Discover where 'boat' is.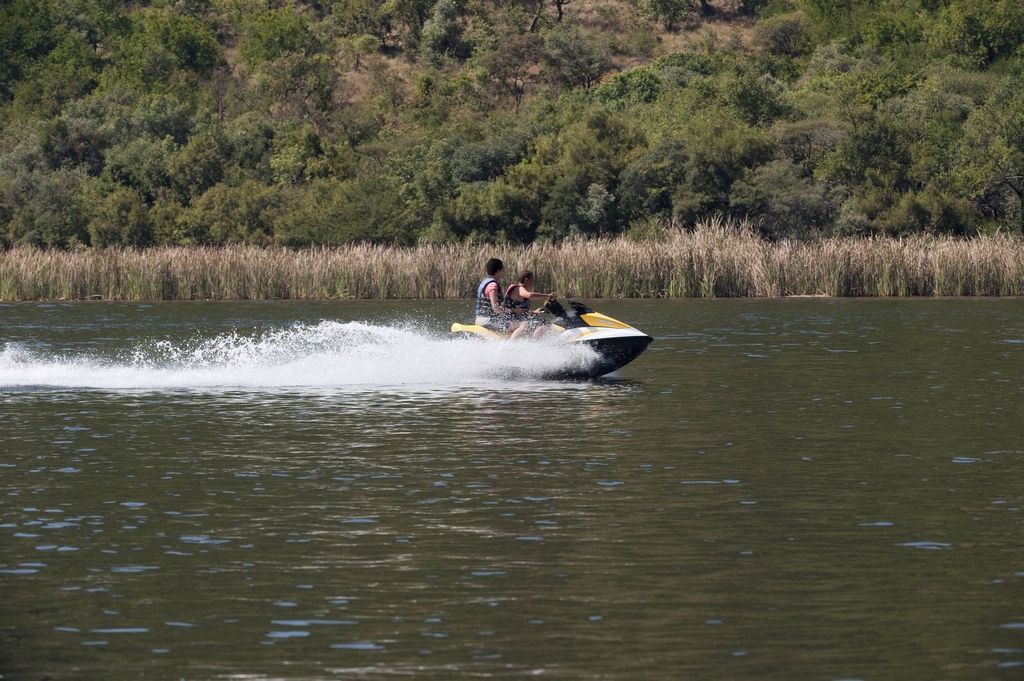
Discovered at x1=444, y1=269, x2=672, y2=368.
